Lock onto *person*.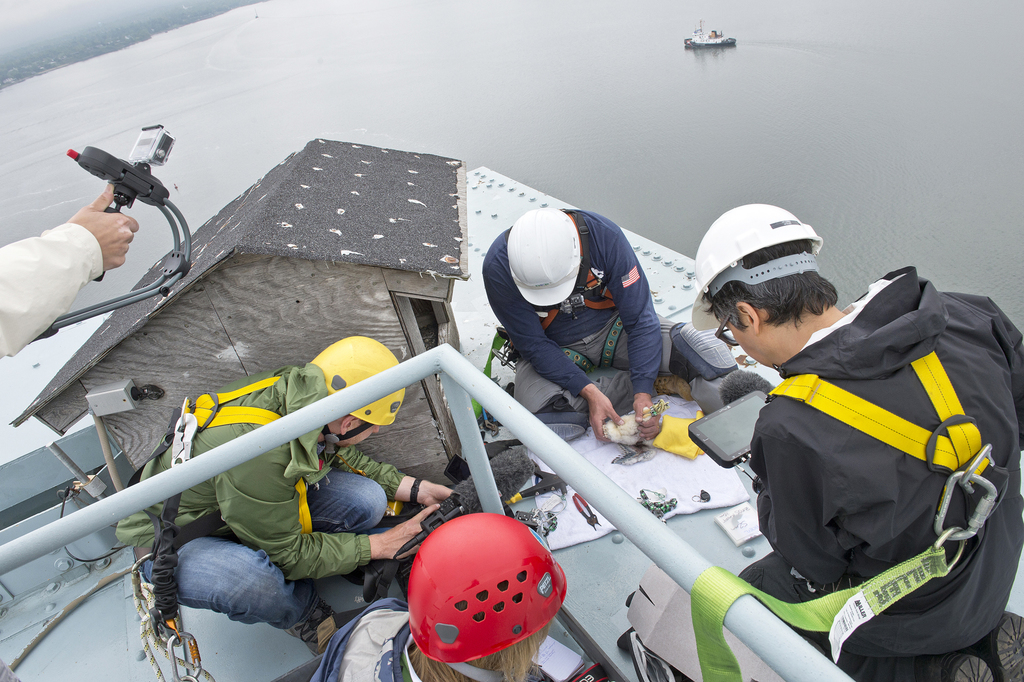
Locked: bbox(111, 332, 459, 658).
